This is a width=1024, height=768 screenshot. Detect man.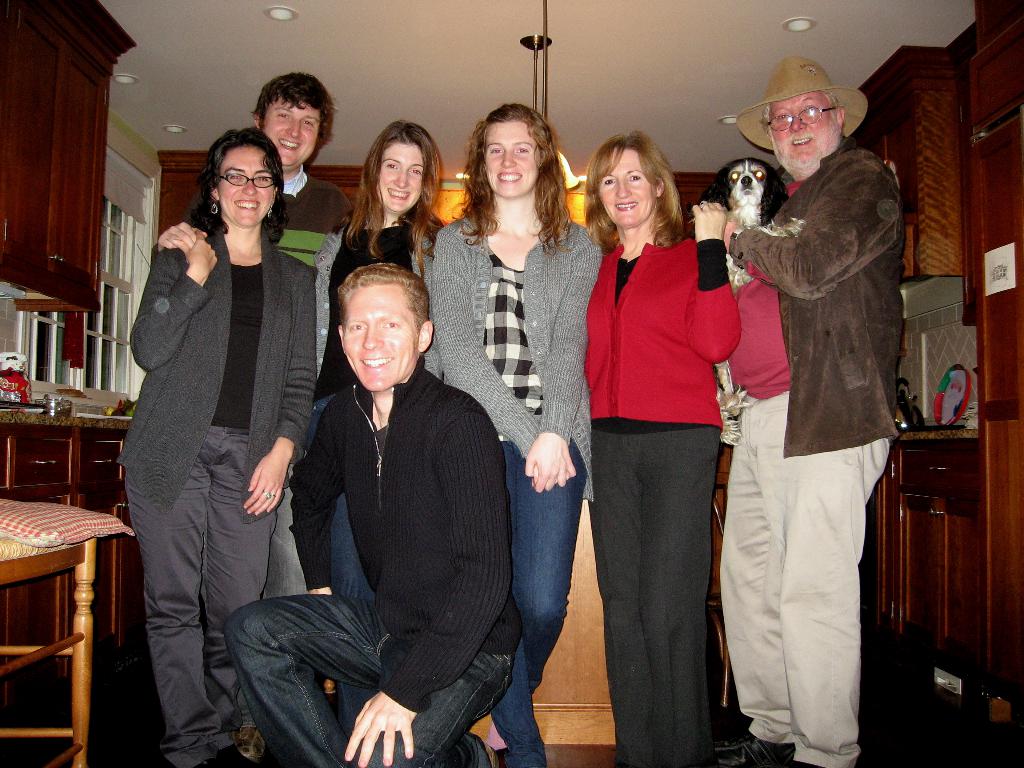
rect(152, 70, 355, 597).
